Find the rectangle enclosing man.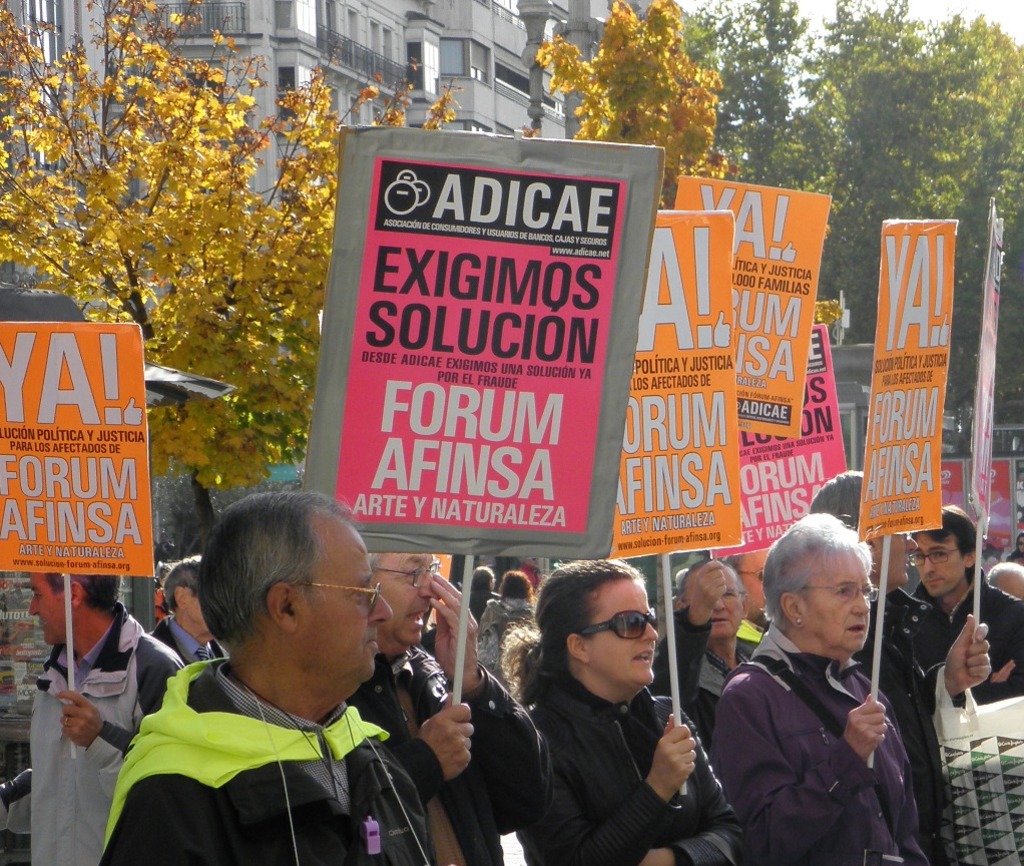
847/479/997/865.
